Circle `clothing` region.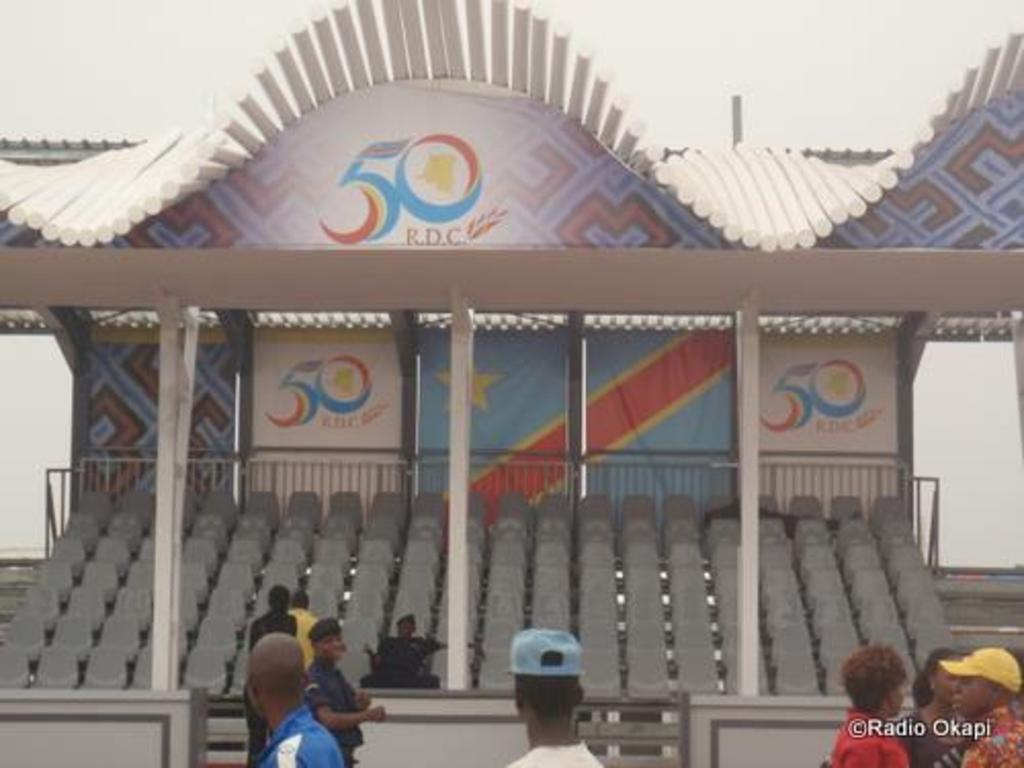
Region: select_region(901, 705, 958, 766).
